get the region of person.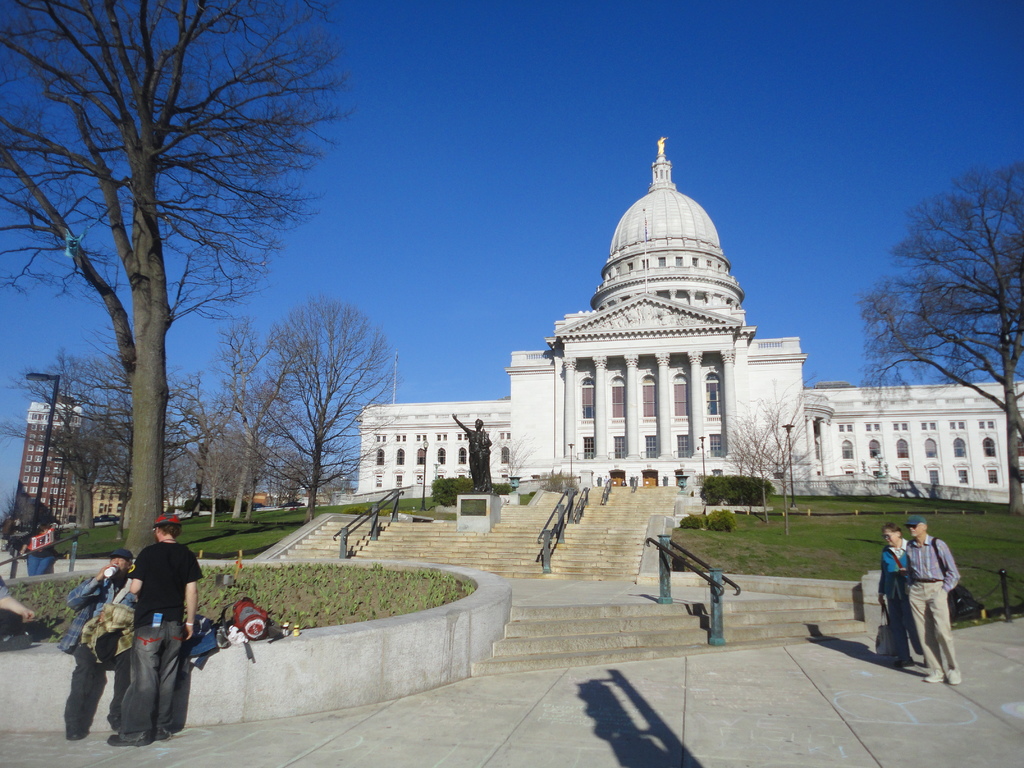
box(19, 522, 59, 574).
